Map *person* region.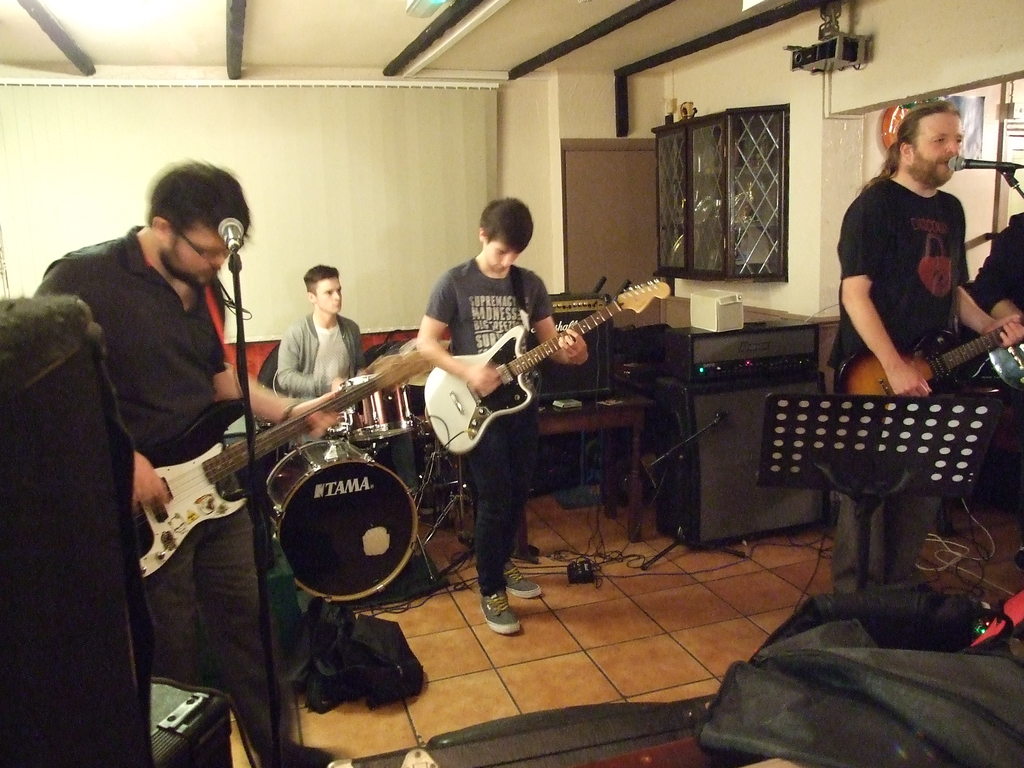
Mapped to 32, 163, 347, 767.
